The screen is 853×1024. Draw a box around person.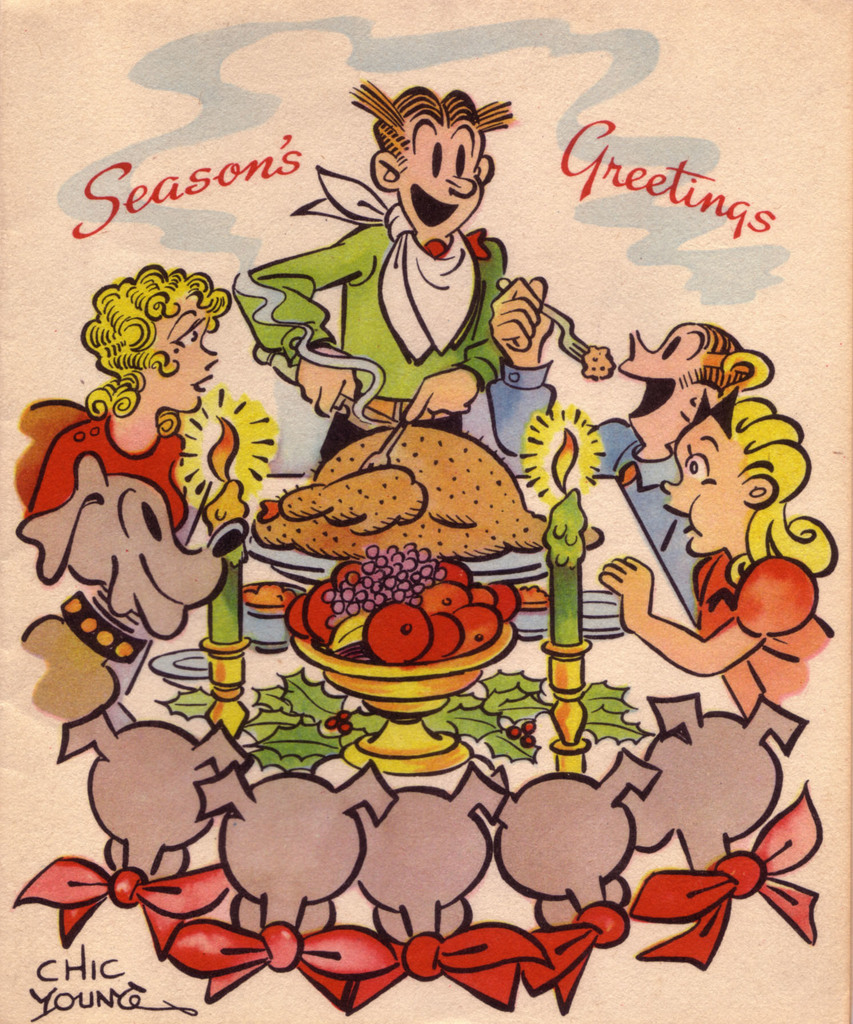
box(223, 70, 510, 449).
